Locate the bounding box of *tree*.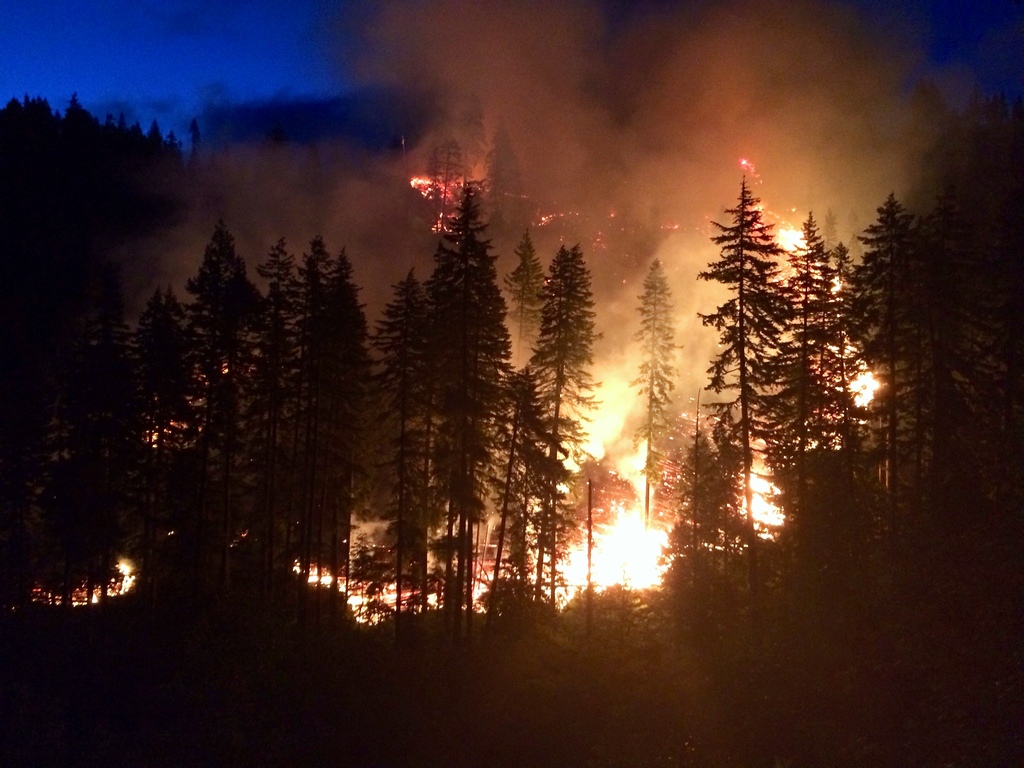
Bounding box: 613, 261, 683, 557.
